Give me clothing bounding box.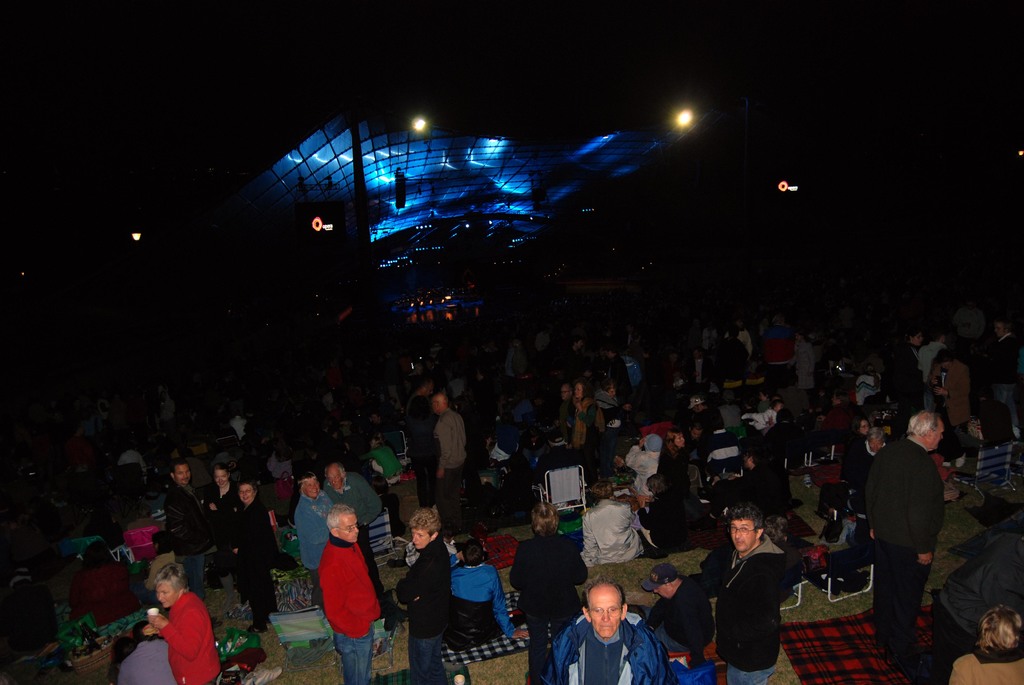
crop(366, 443, 402, 476).
